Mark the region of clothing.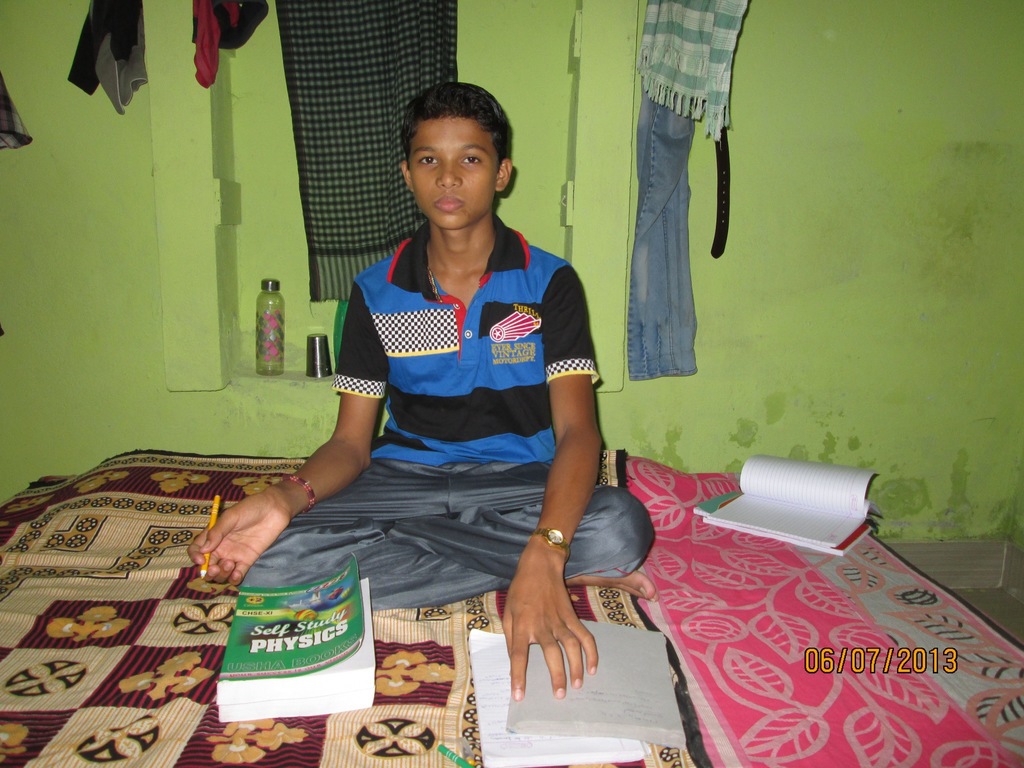
Region: (285,211,605,640).
